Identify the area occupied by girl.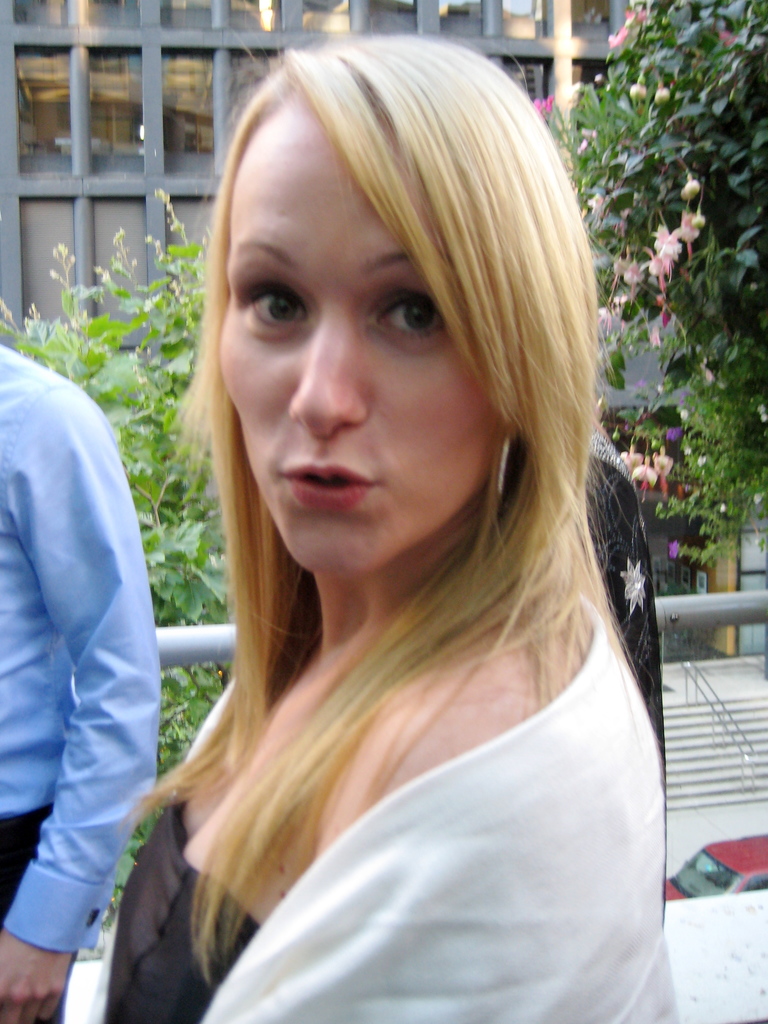
Area: Rect(86, 36, 680, 1023).
